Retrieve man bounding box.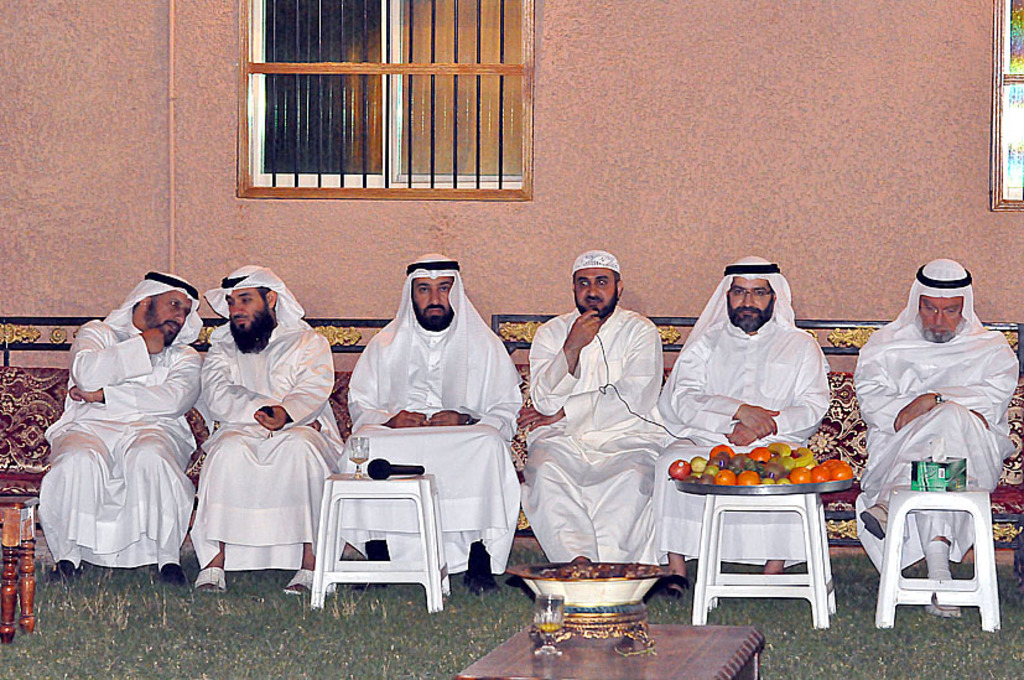
Bounding box: box=[342, 251, 520, 591].
